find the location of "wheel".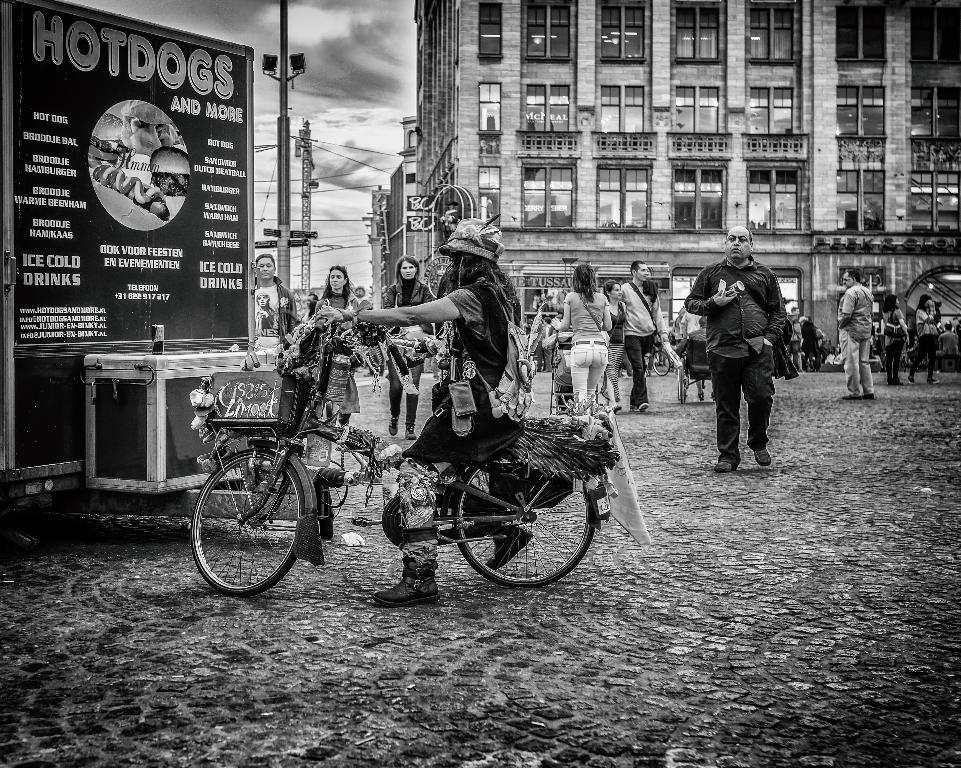
Location: region(678, 357, 686, 406).
